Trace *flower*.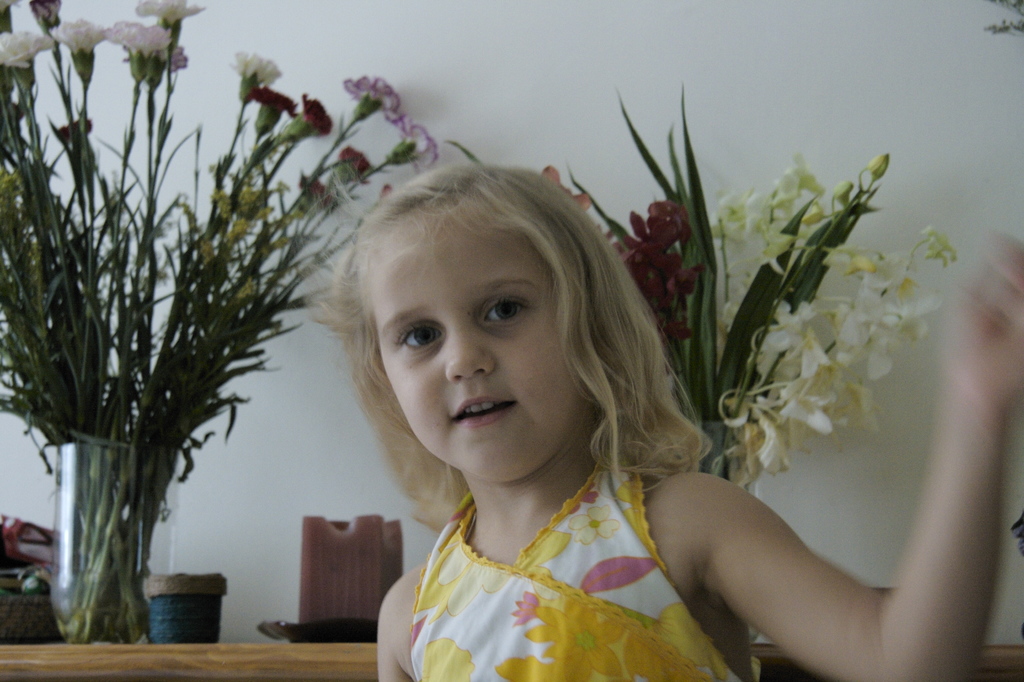
Traced to [268, 99, 327, 154].
